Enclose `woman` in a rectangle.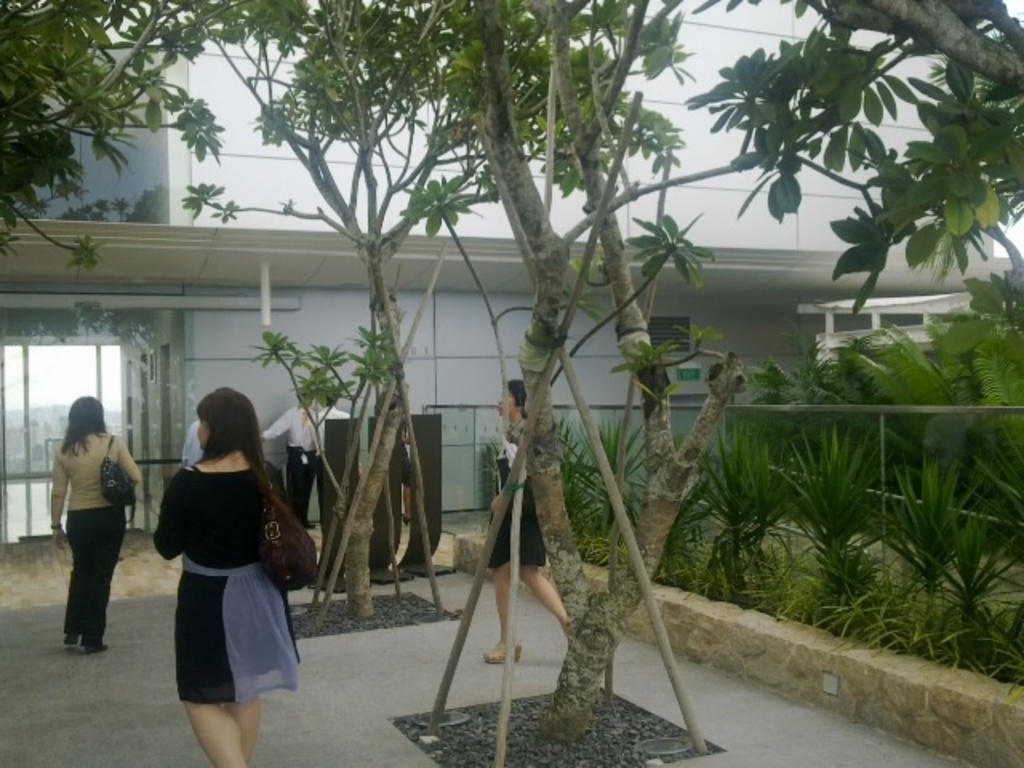
bbox=(440, 374, 618, 667).
